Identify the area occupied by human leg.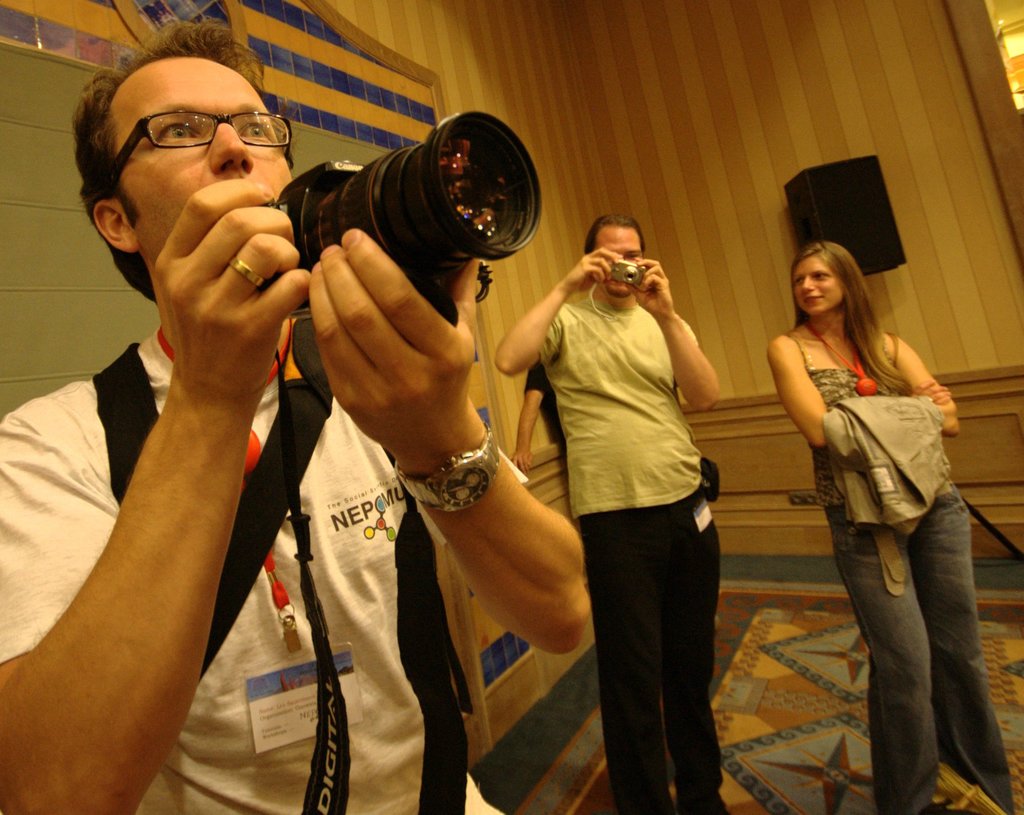
Area: <box>597,503,734,811</box>.
